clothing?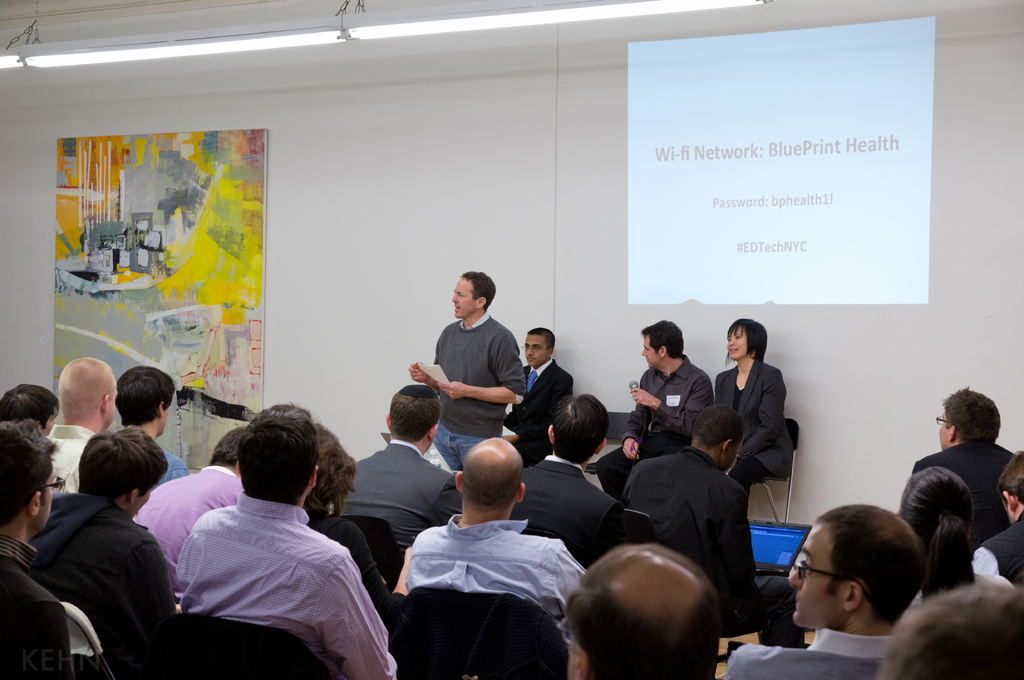
970, 505, 1023, 589
